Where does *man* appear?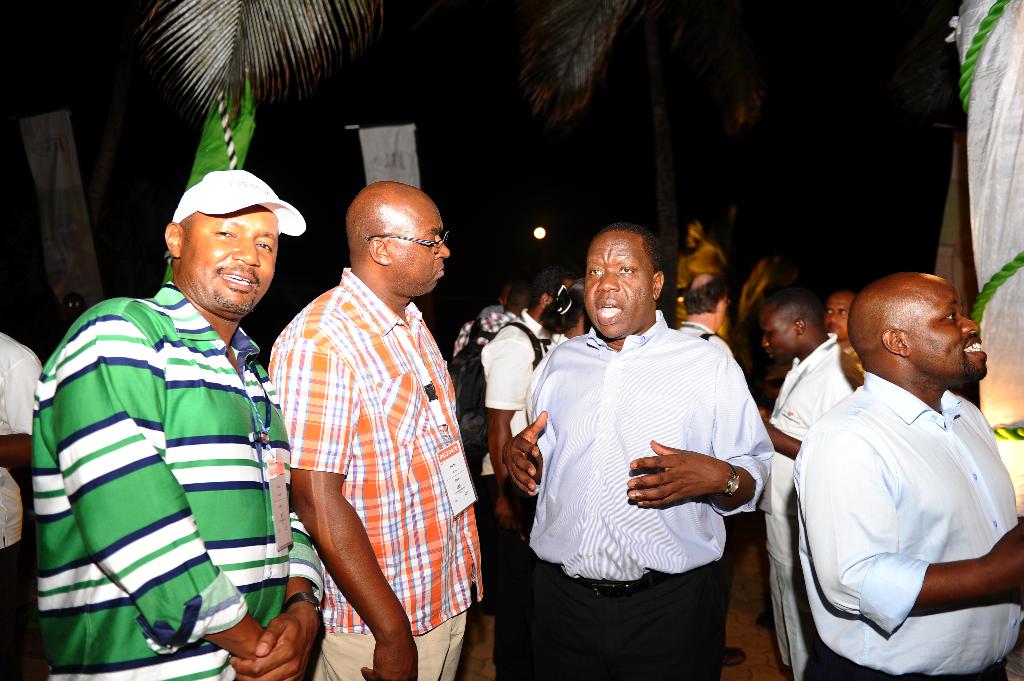
Appears at pyautogui.locateOnScreen(790, 271, 1023, 680).
